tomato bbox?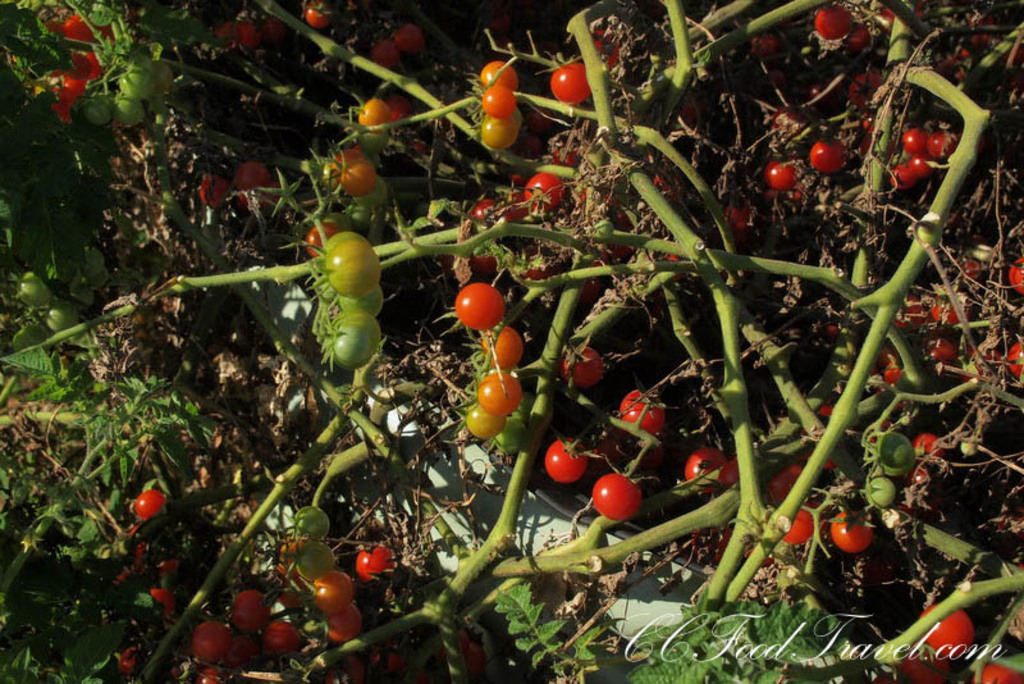
<bbox>735, 202, 751, 232</bbox>
